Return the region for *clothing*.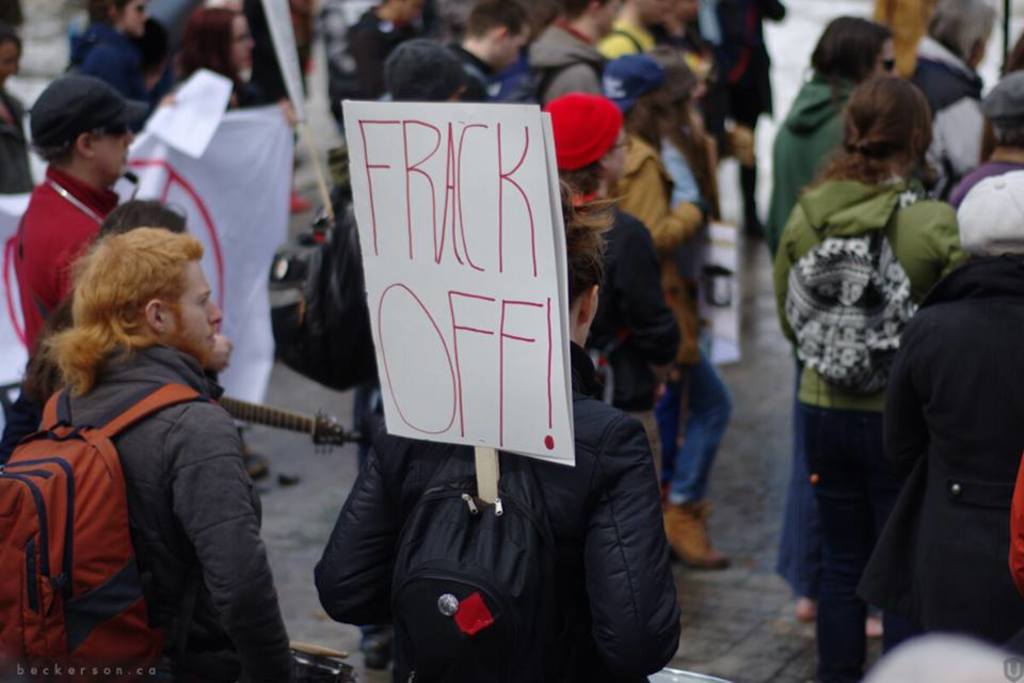
locate(16, 165, 123, 397).
